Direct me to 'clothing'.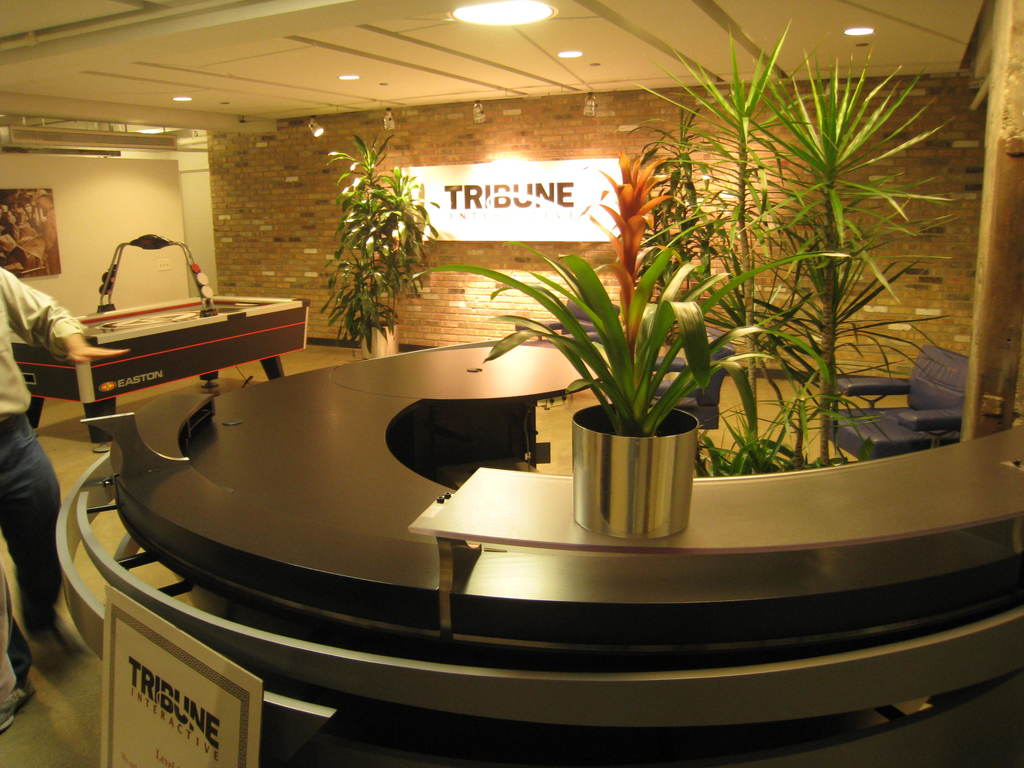
Direction: Rect(3, 274, 80, 688).
